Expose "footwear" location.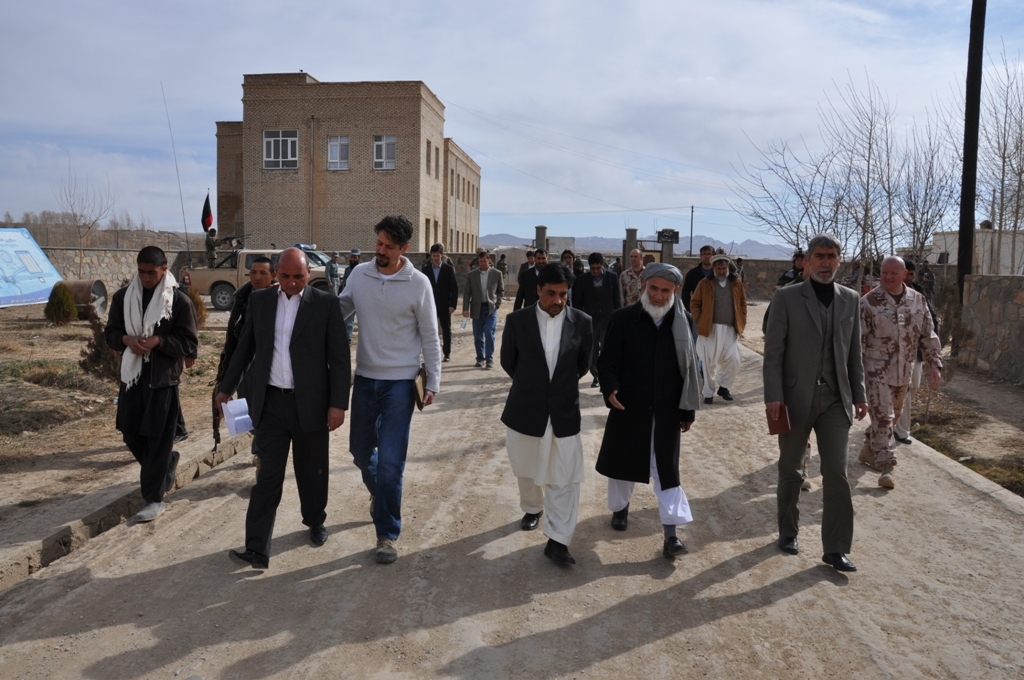
Exposed at box(587, 374, 599, 387).
